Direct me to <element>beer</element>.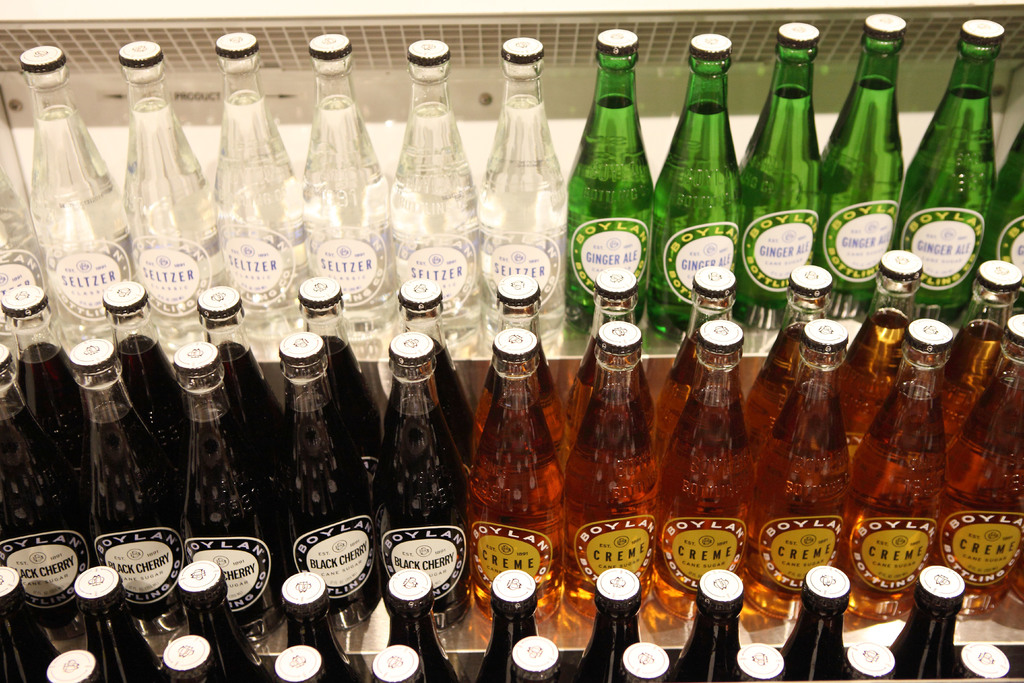
Direction: (x1=485, y1=324, x2=565, y2=633).
